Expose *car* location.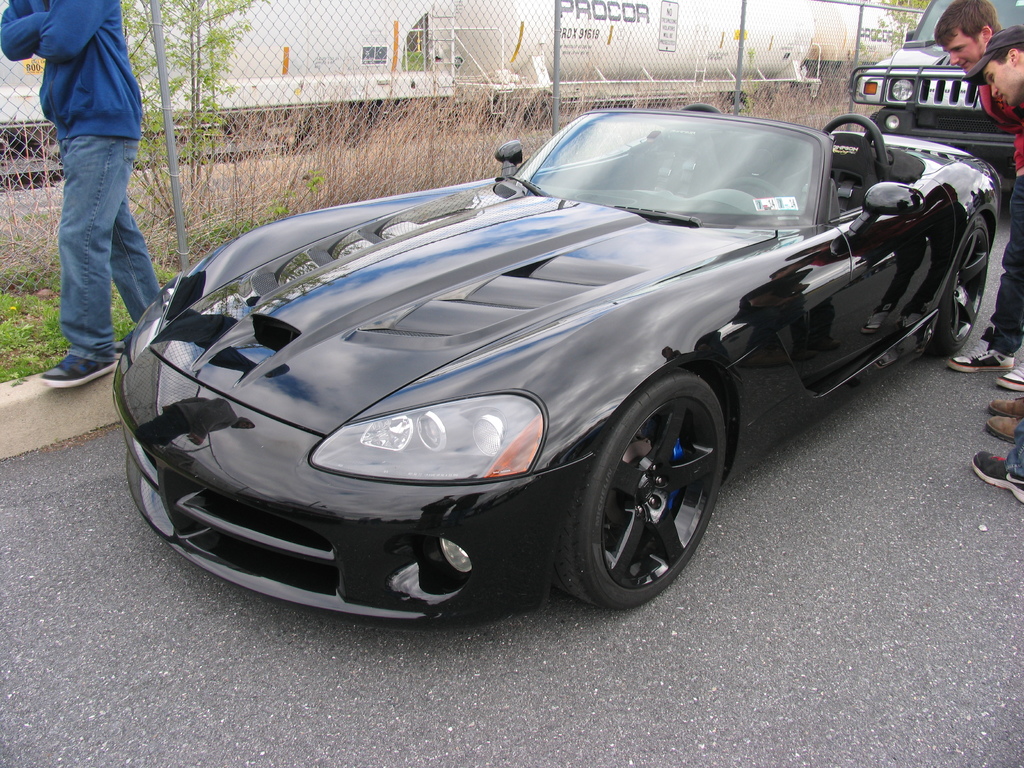
Exposed at crop(108, 109, 1004, 613).
